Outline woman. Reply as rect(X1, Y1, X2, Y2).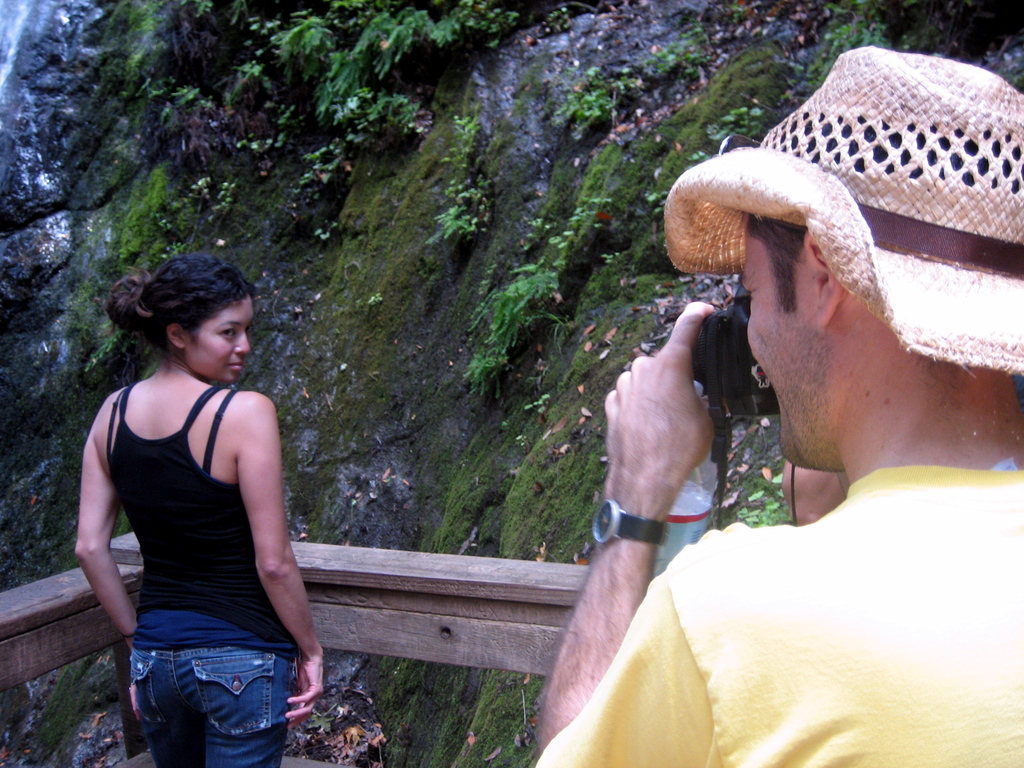
rect(70, 237, 318, 756).
